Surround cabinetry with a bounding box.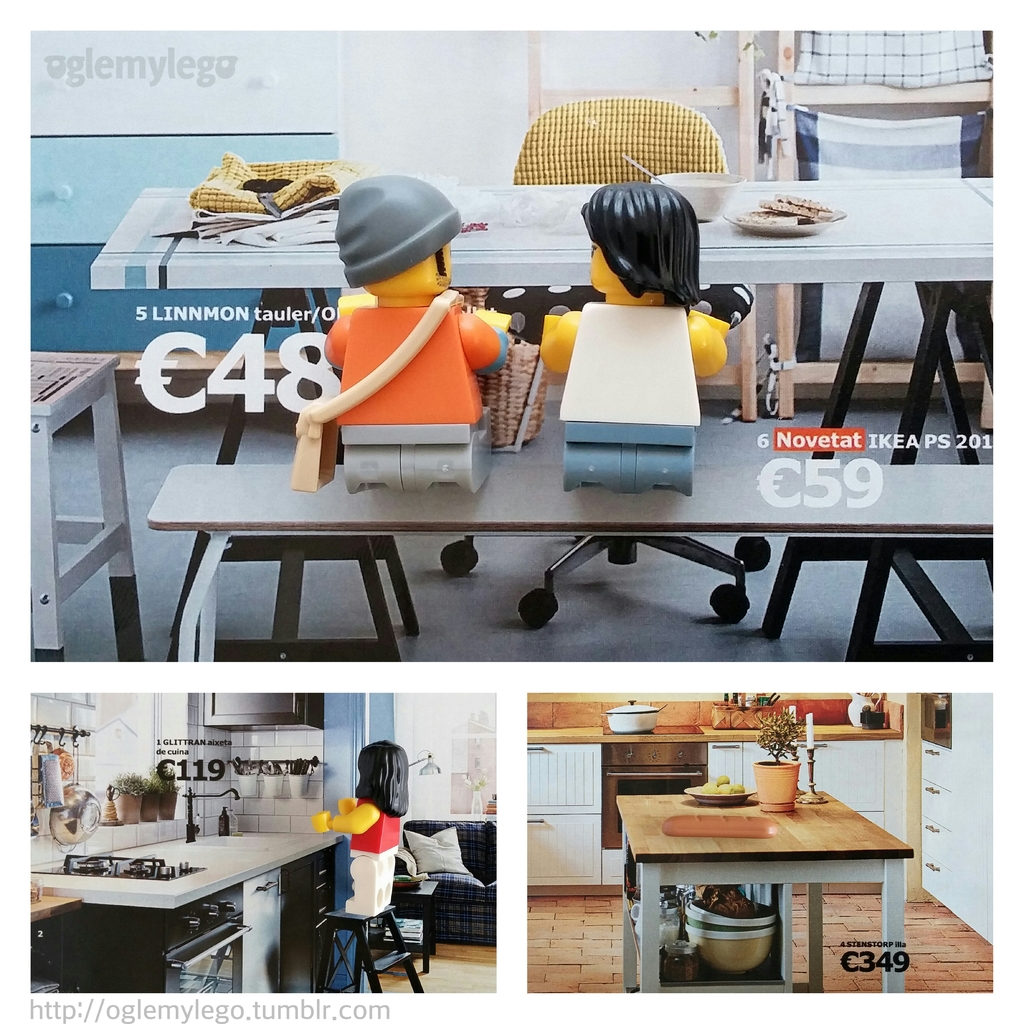
534,725,990,939.
